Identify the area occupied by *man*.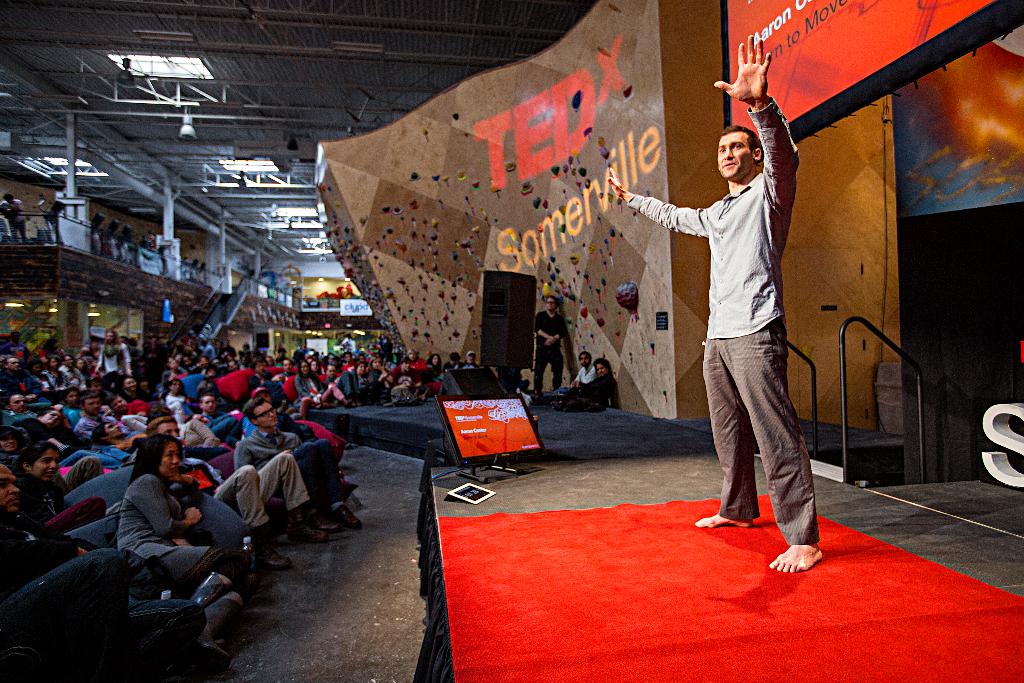
Area: [left=146, top=418, right=339, bottom=562].
